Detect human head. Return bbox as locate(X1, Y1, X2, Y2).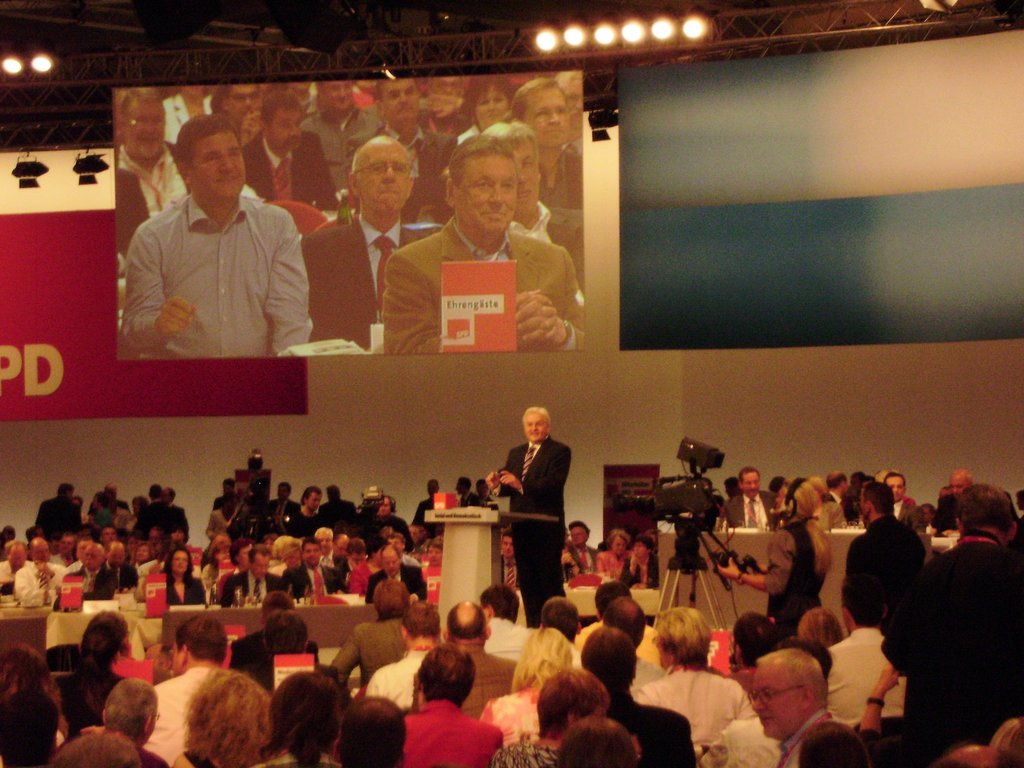
locate(610, 529, 631, 558).
